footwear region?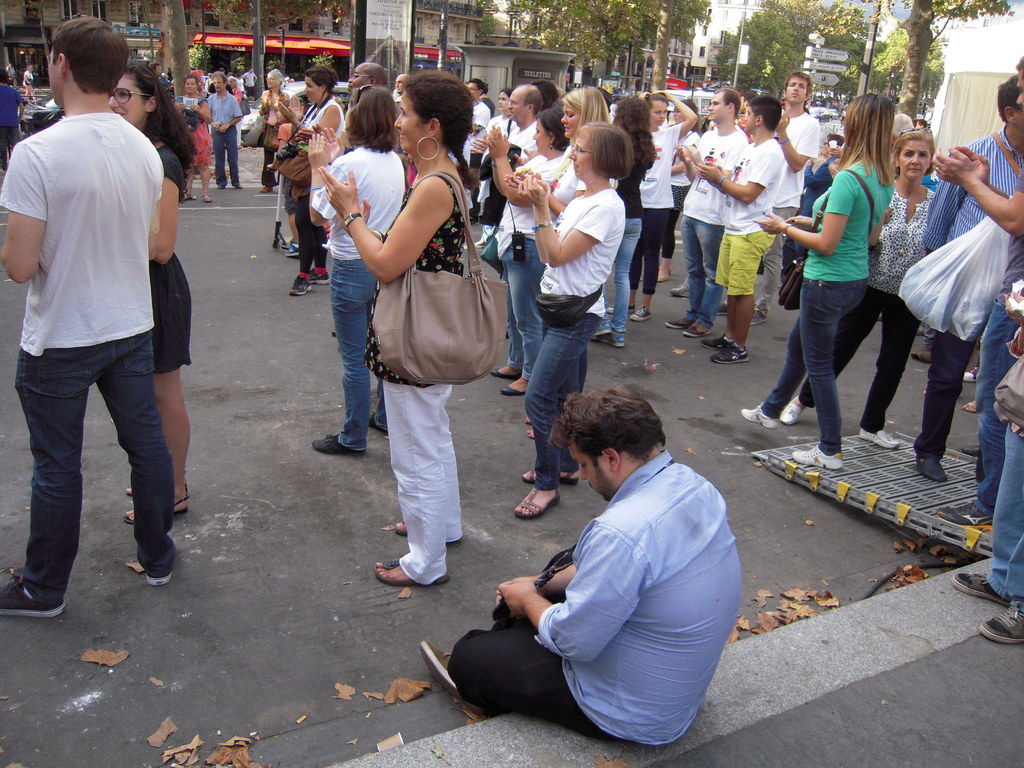
<box>607,302,634,316</box>
